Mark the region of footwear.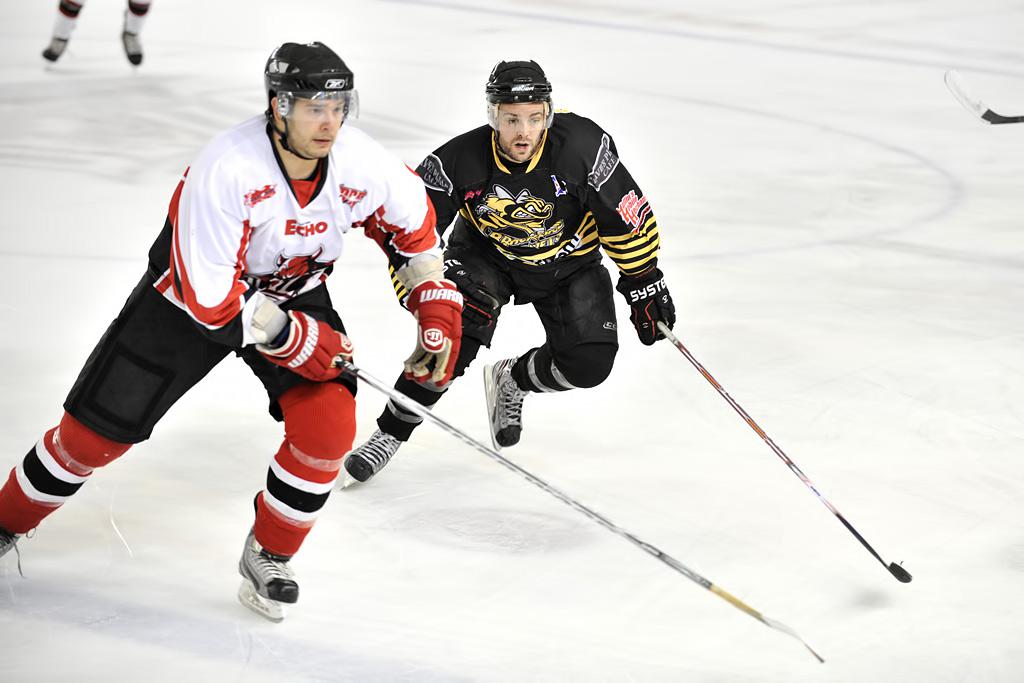
Region: select_region(488, 357, 530, 454).
